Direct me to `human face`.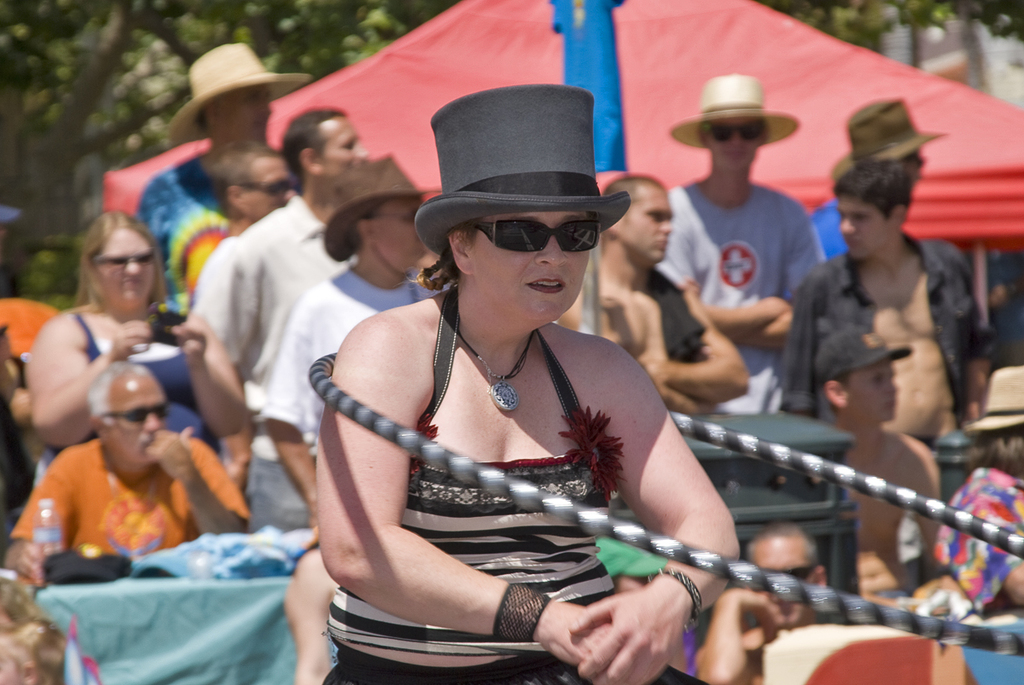
Direction: 620,177,674,264.
